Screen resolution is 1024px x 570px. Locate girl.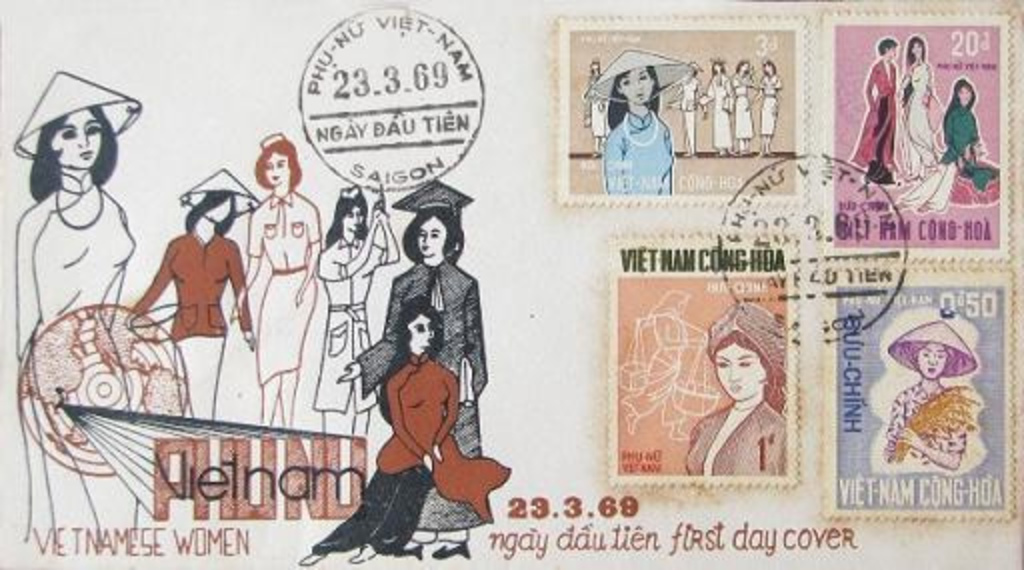
l=844, t=32, r=902, b=194.
